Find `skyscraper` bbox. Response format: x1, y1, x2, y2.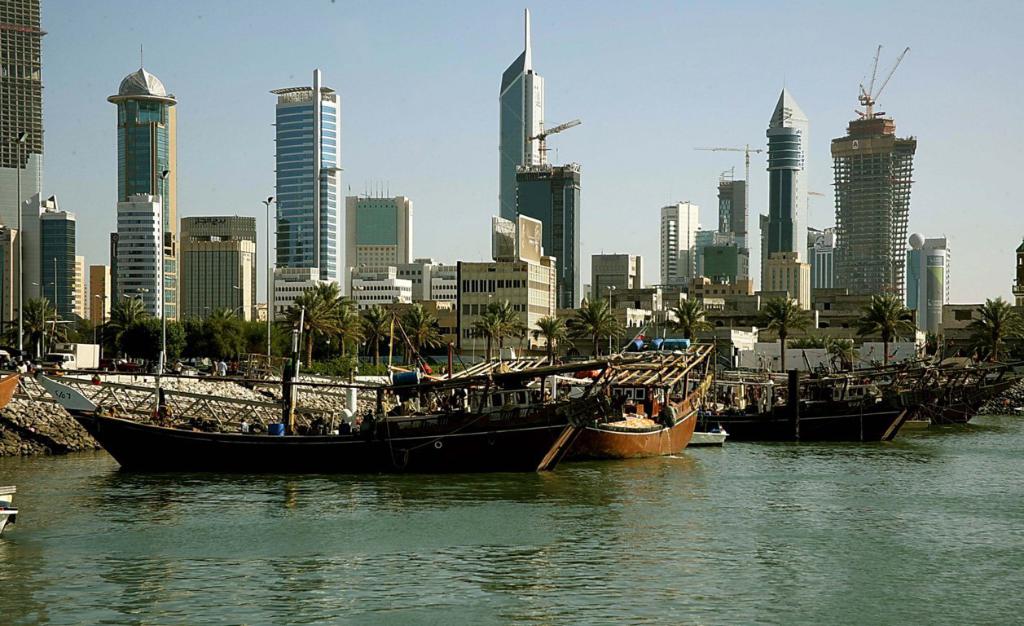
187, 214, 266, 326.
